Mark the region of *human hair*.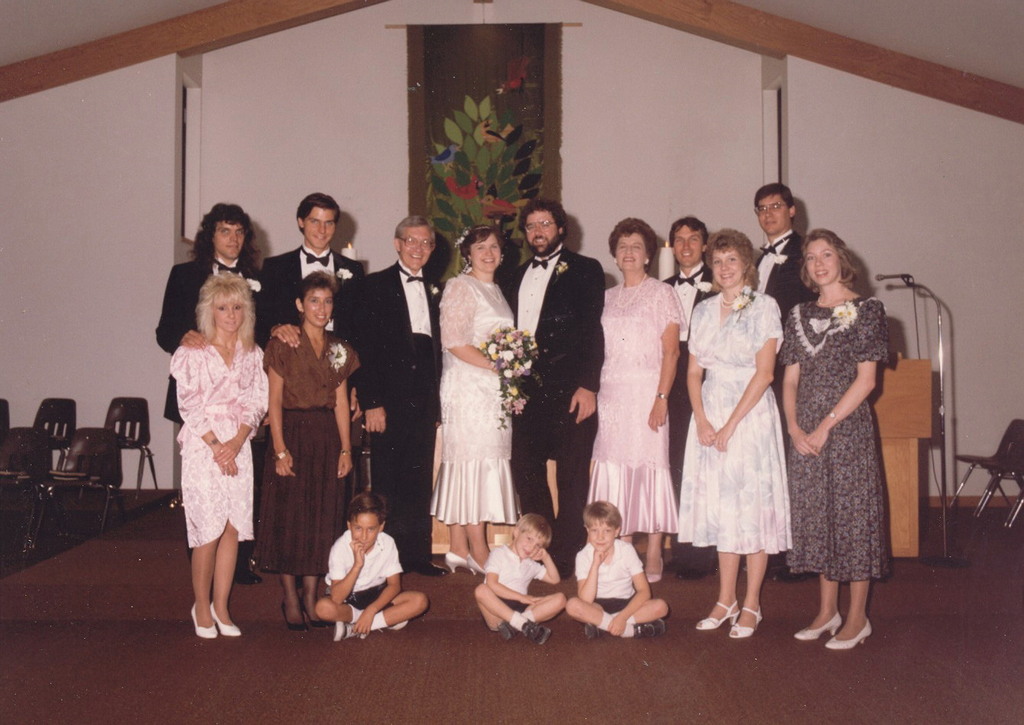
Region: [704, 230, 758, 291].
